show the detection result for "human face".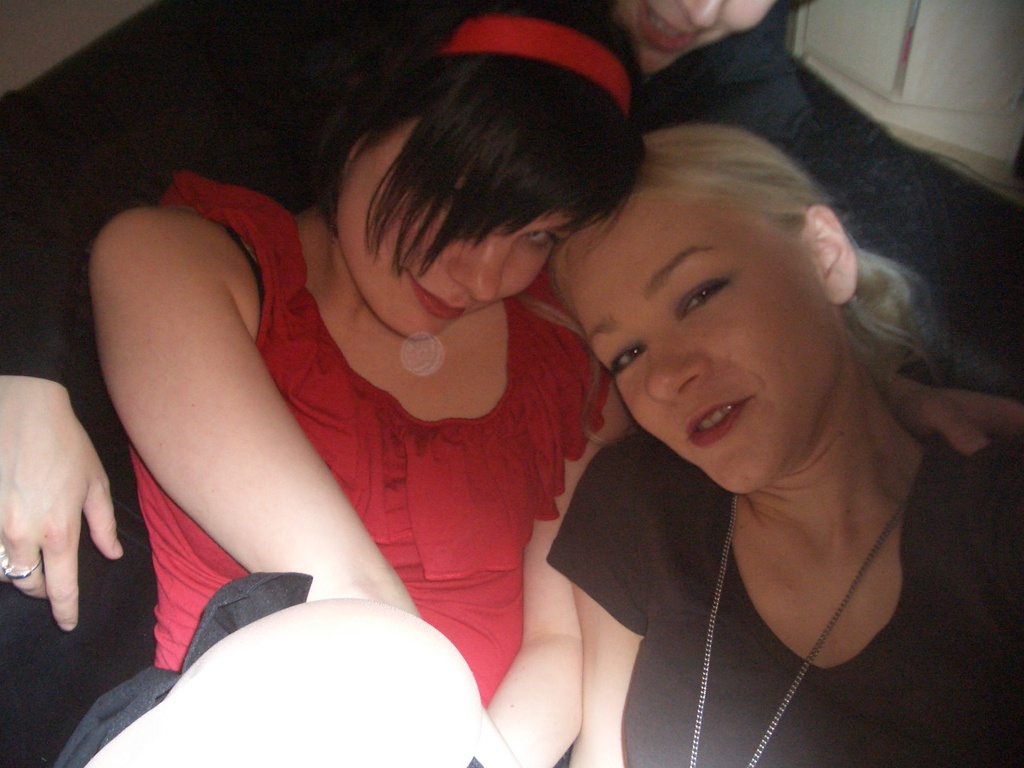
rect(613, 0, 770, 73).
